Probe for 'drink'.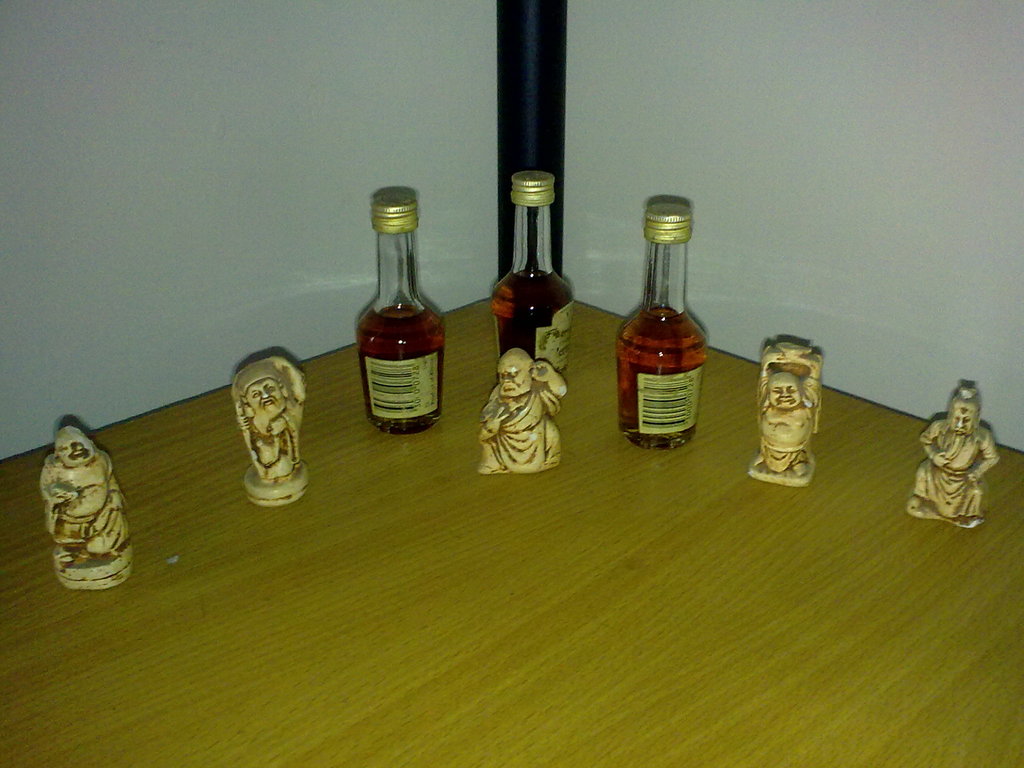
Probe result: bbox=[360, 200, 450, 456].
